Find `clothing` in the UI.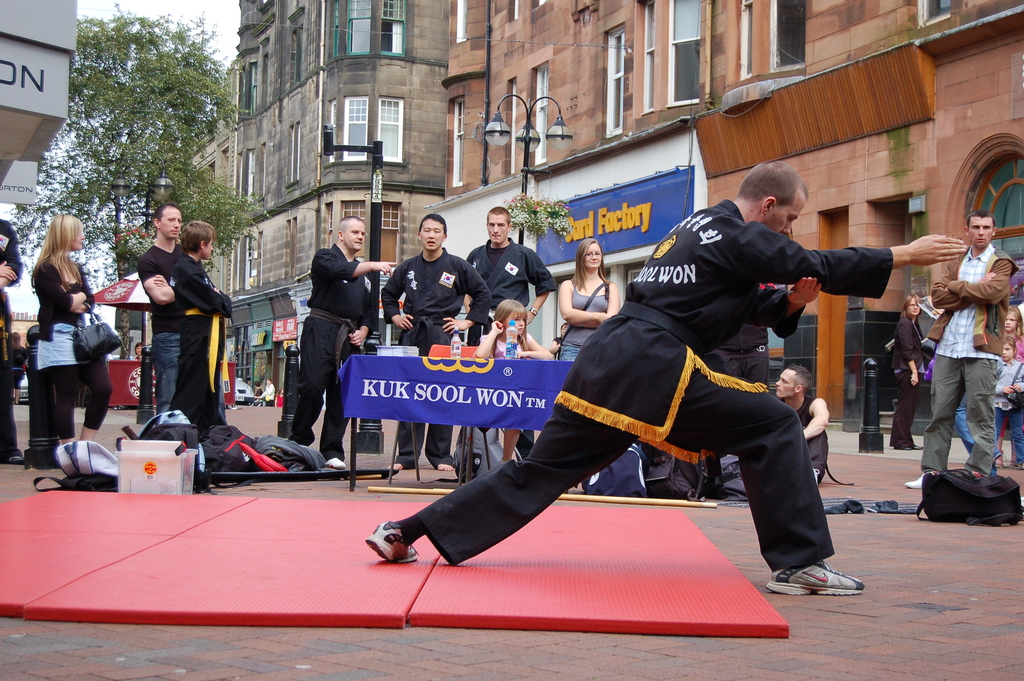
UI element at bbox=(170, 252, 239, 435).
